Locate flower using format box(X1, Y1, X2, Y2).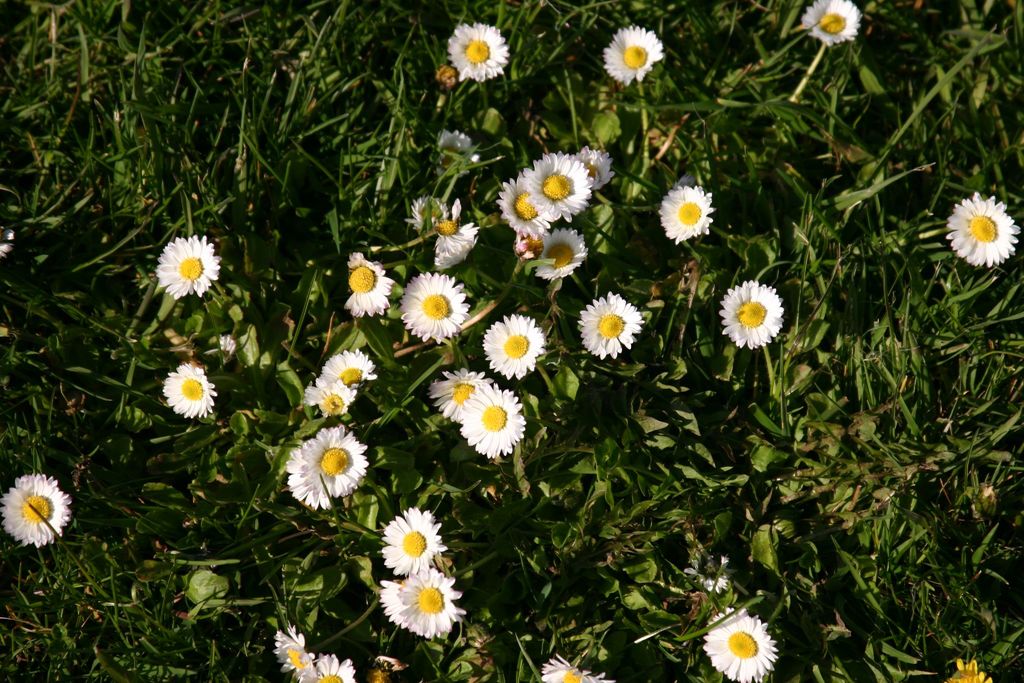
box(601, 26, 666, 85).
